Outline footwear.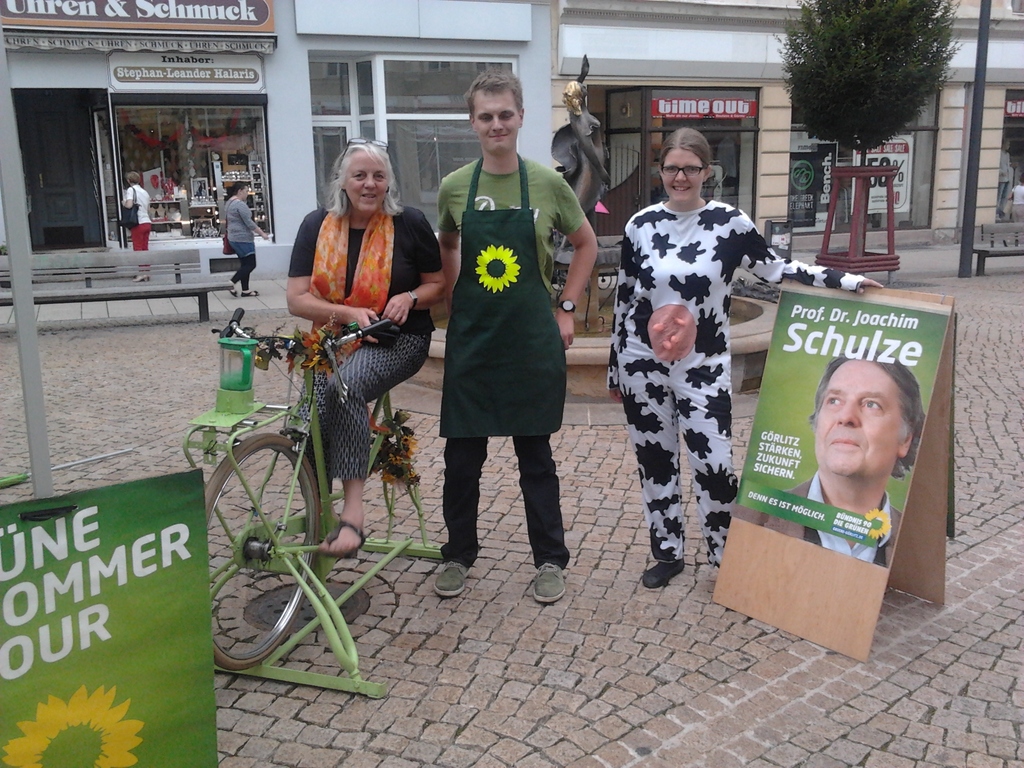
Outline: x1=531 y1=561 x2=567 y2=605.
